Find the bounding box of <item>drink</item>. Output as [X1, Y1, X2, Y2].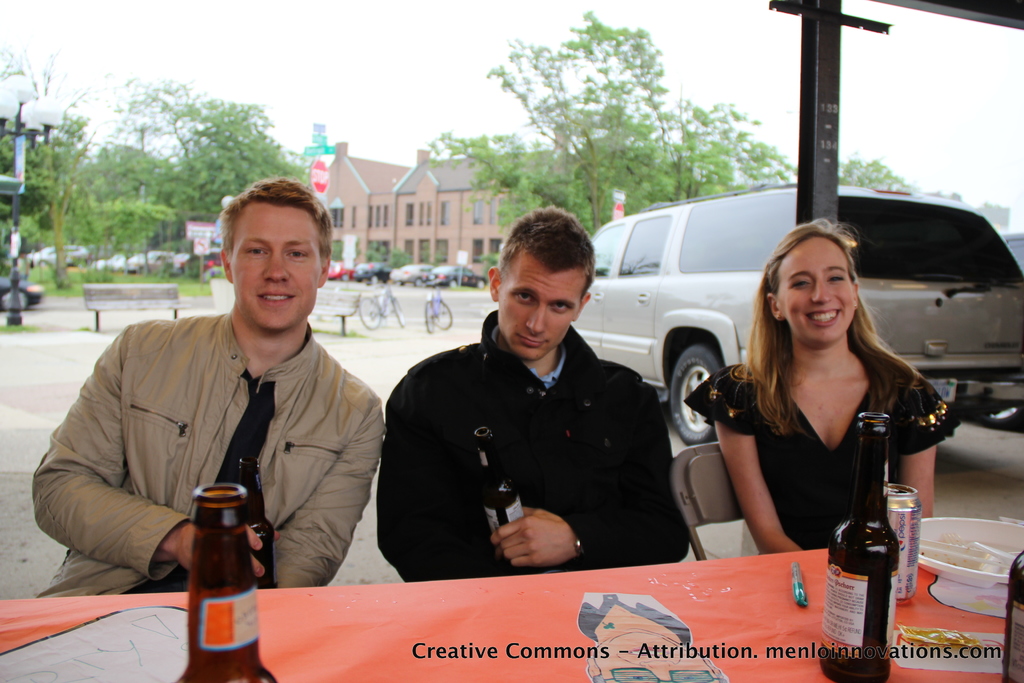
[479, 425, 522, 566].
